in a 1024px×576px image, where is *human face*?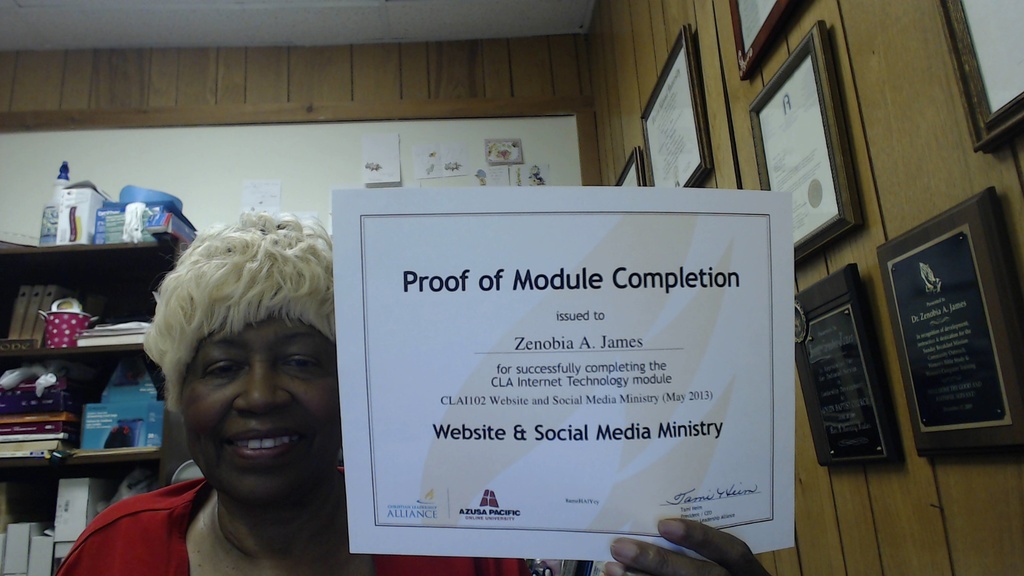
l=180, t=314, r=339, b=499.
